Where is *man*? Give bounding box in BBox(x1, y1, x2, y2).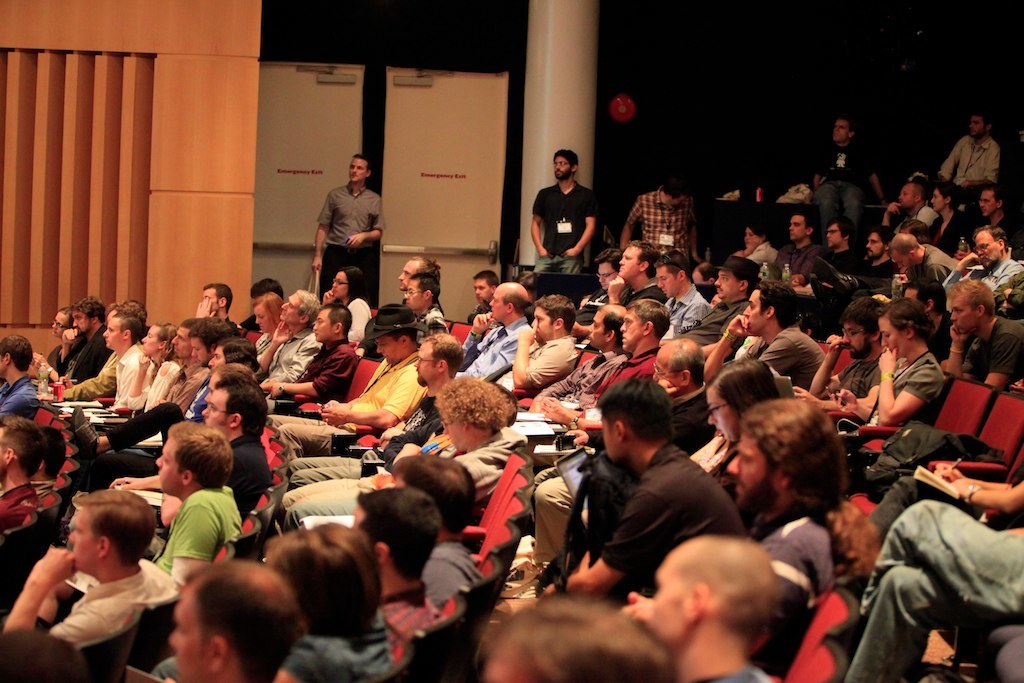
BBox(227, 279, 286, 344).
